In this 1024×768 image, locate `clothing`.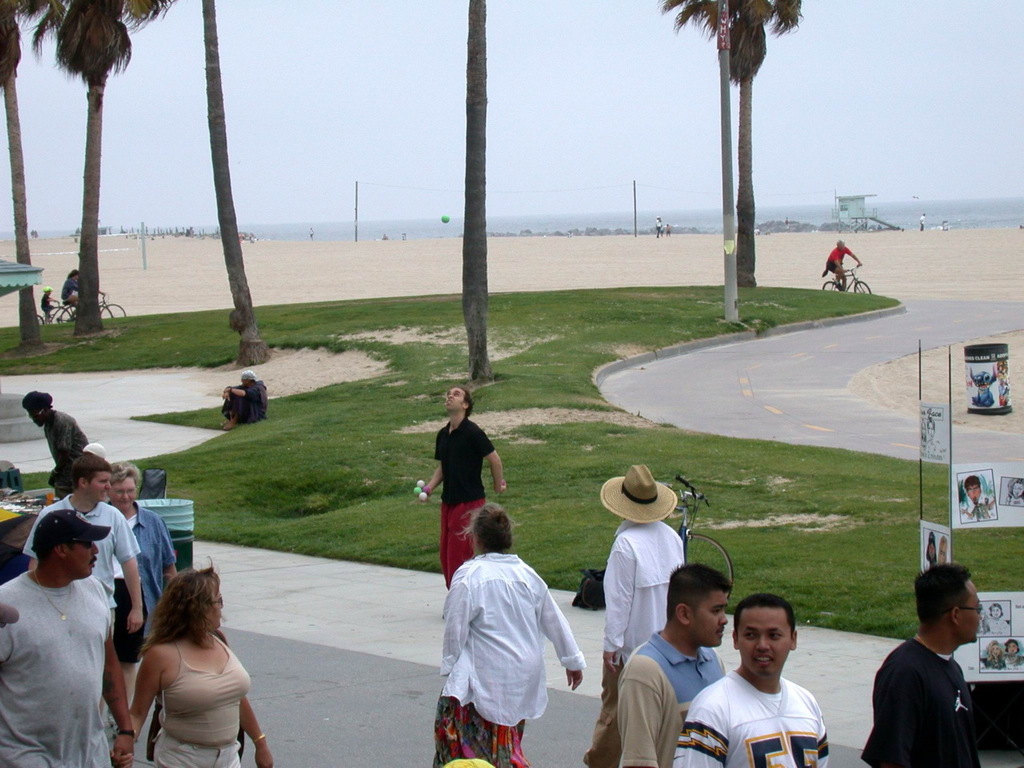
Bounding box: [39, 294, 53, 314].
